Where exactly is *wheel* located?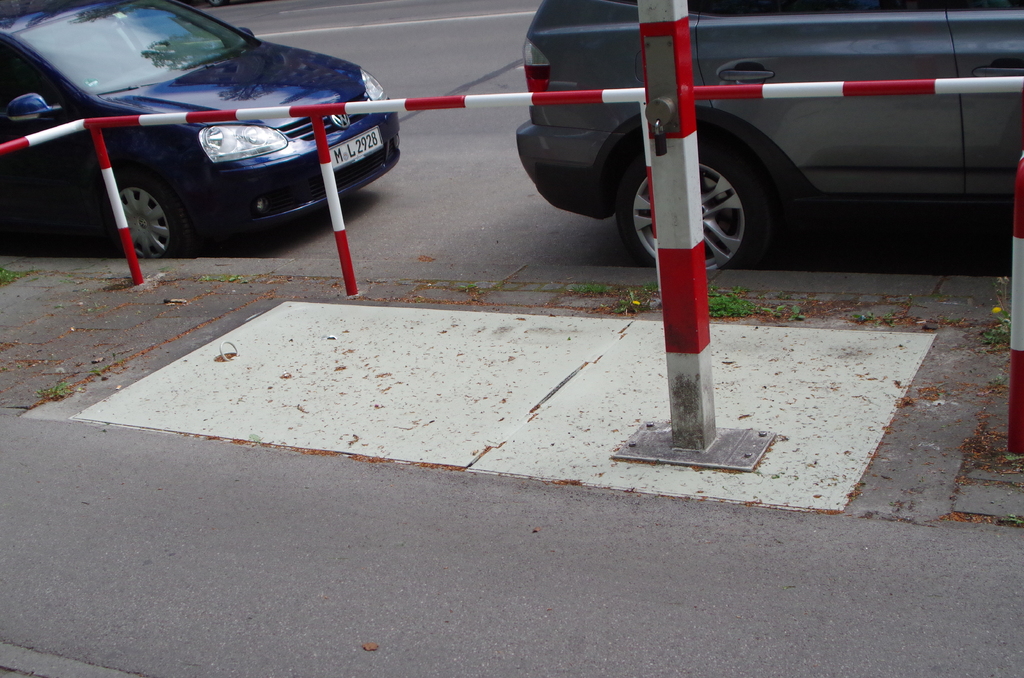
Its bounding box is region(99, 148, 161, 252).
